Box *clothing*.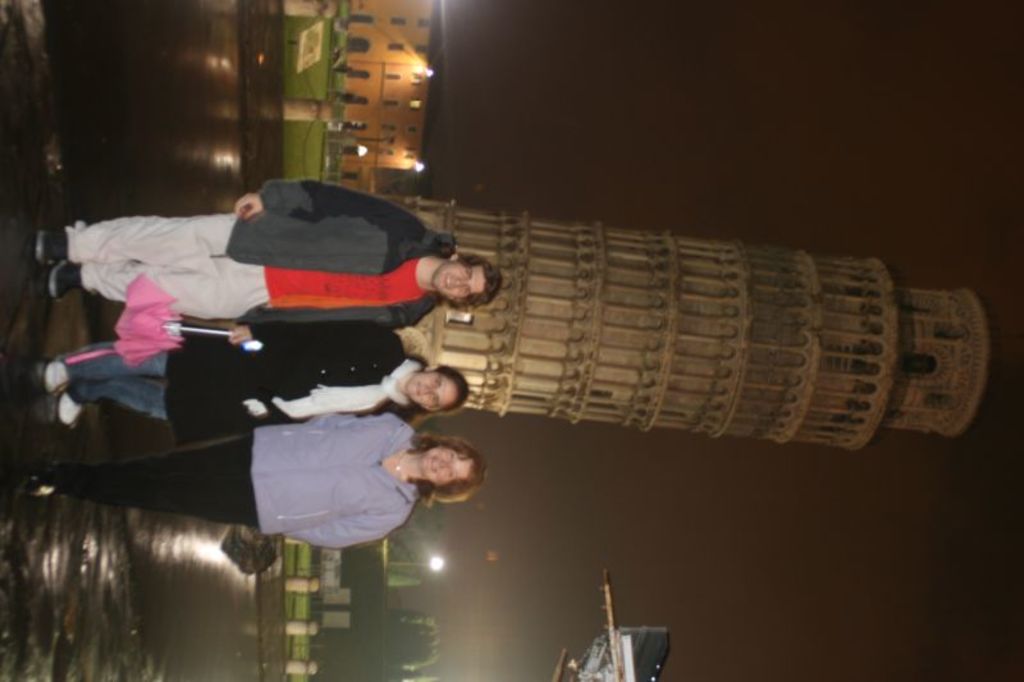
l=73, t=331, r=259, b=424.
